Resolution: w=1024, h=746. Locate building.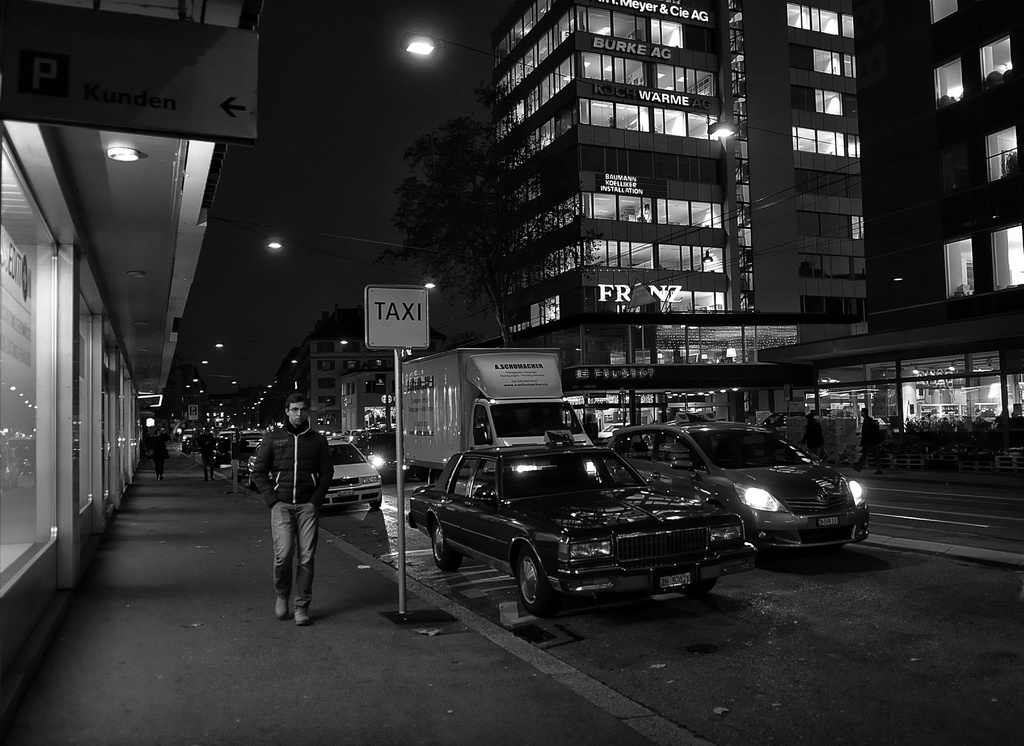
758,0,1023,449.
